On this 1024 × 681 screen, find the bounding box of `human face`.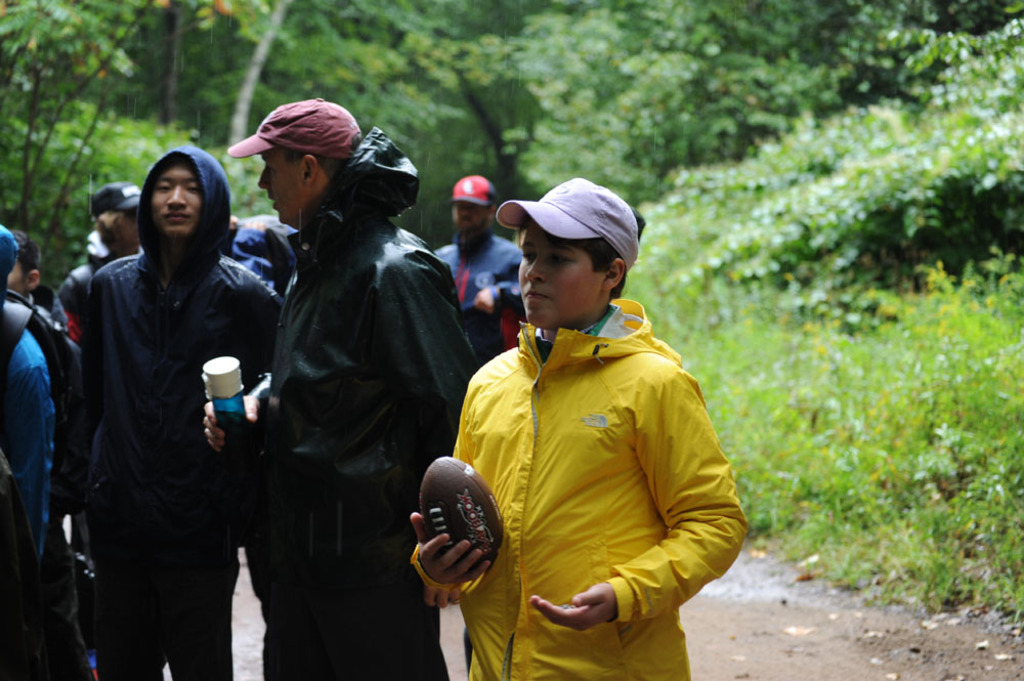
Bounding box: 519:223:599:328.
